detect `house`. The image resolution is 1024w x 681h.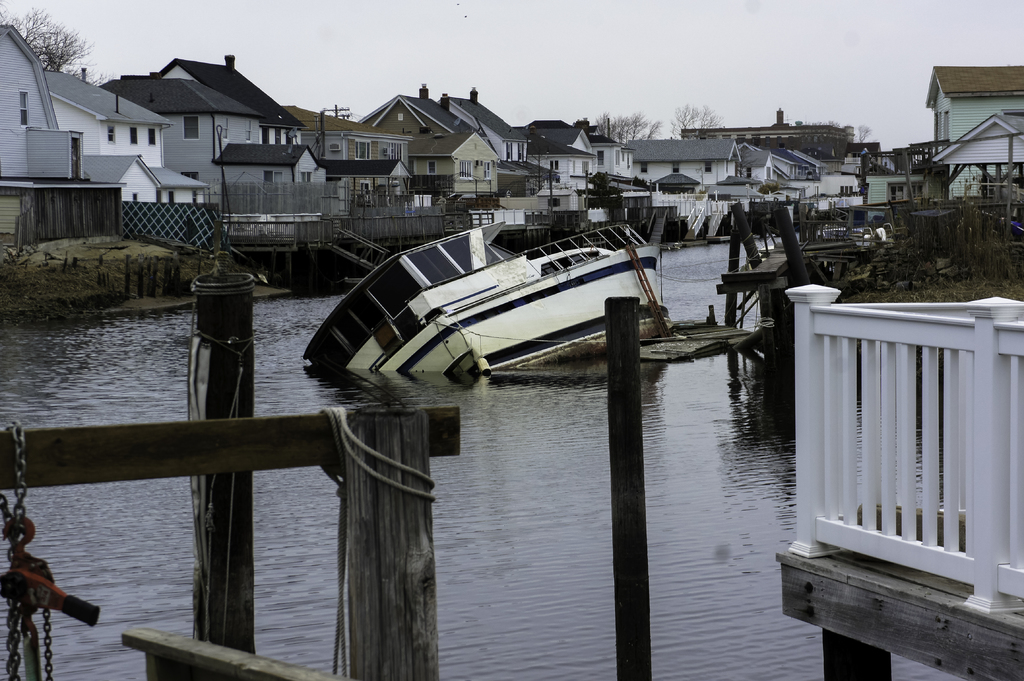
{"left": 436, "top": 81, "right": 534, "bottom": 167}.
